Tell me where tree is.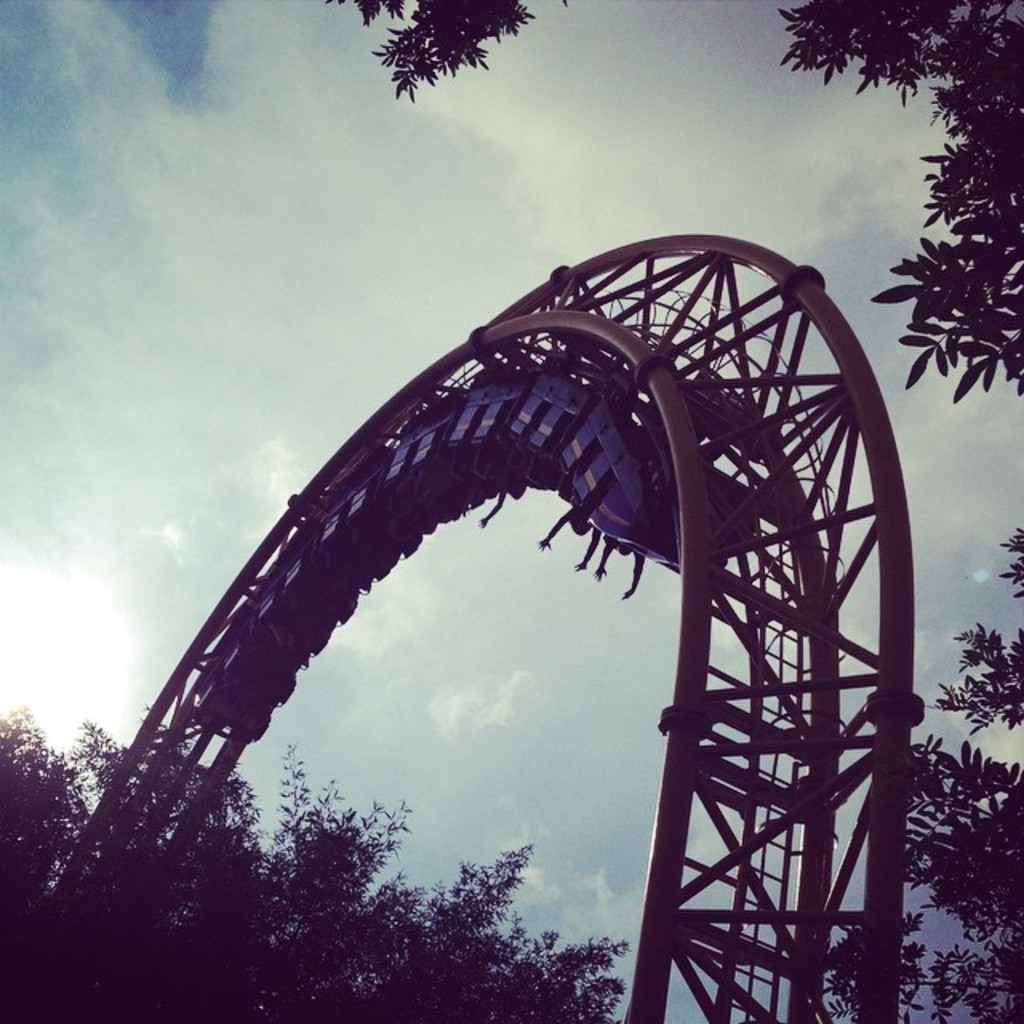
tree is at detection(0, 702, 626, 1022).
